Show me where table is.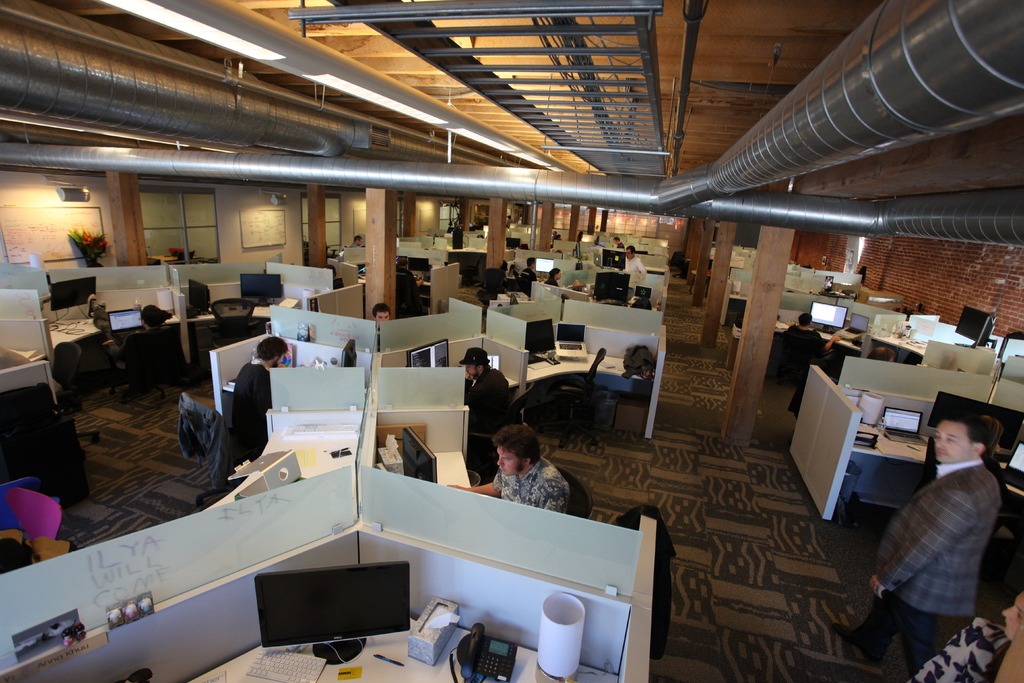
table is at (x1=11, y1=431, x2=665, y2=667).
